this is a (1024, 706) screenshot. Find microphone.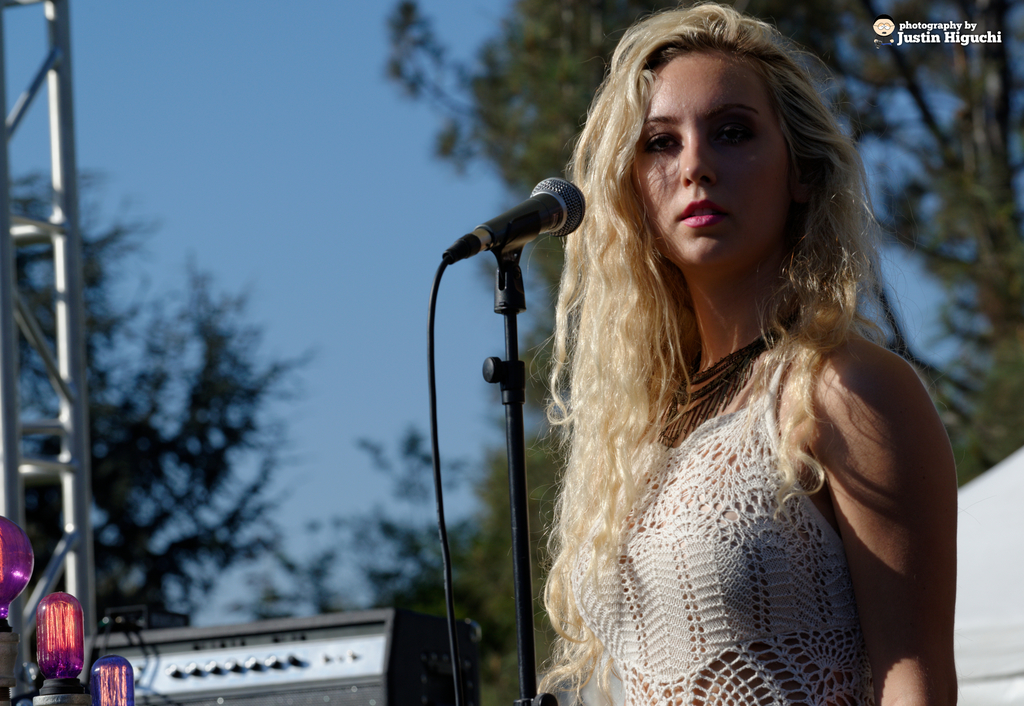
Bounding box: bbox=[428, 175, 592, 266].
